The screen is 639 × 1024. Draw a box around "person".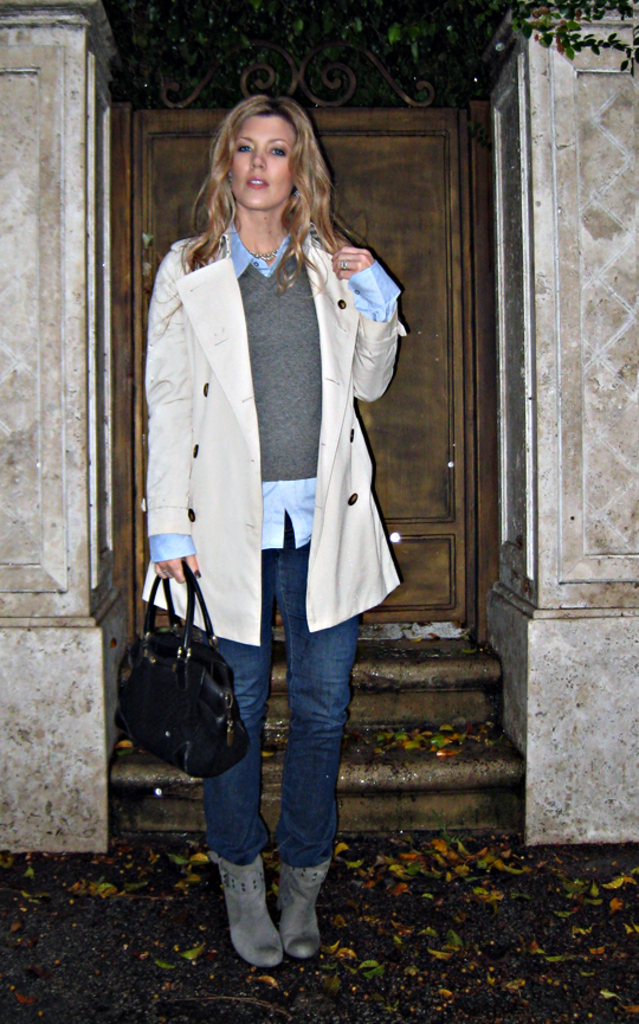
rect(146, 97, 418, 966).
